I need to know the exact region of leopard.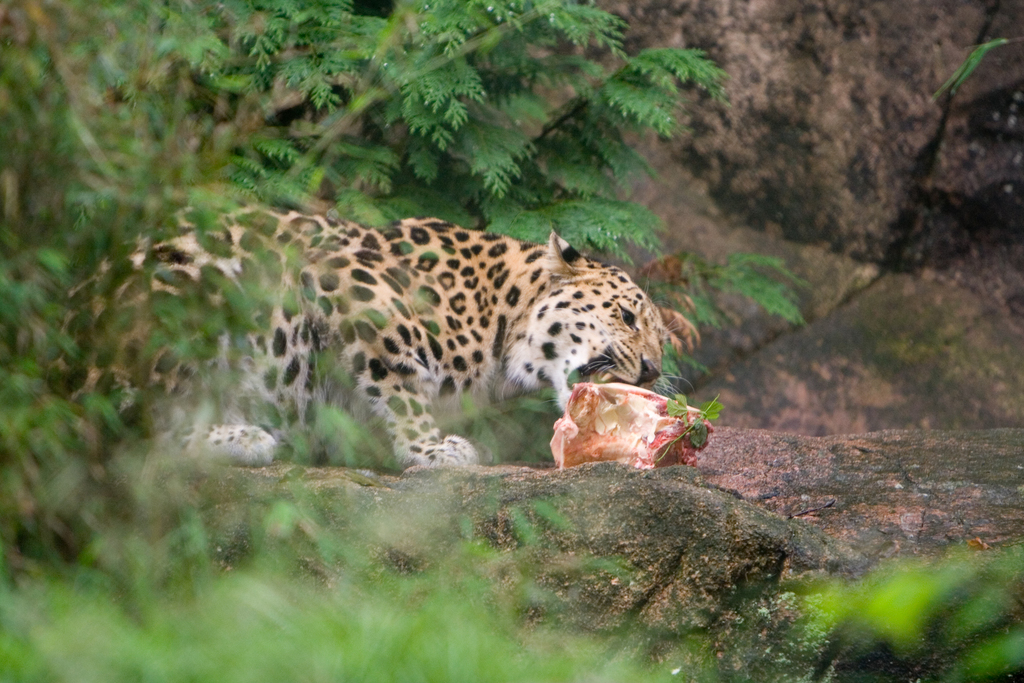
Region: <box>31,195,675,469</box>.
